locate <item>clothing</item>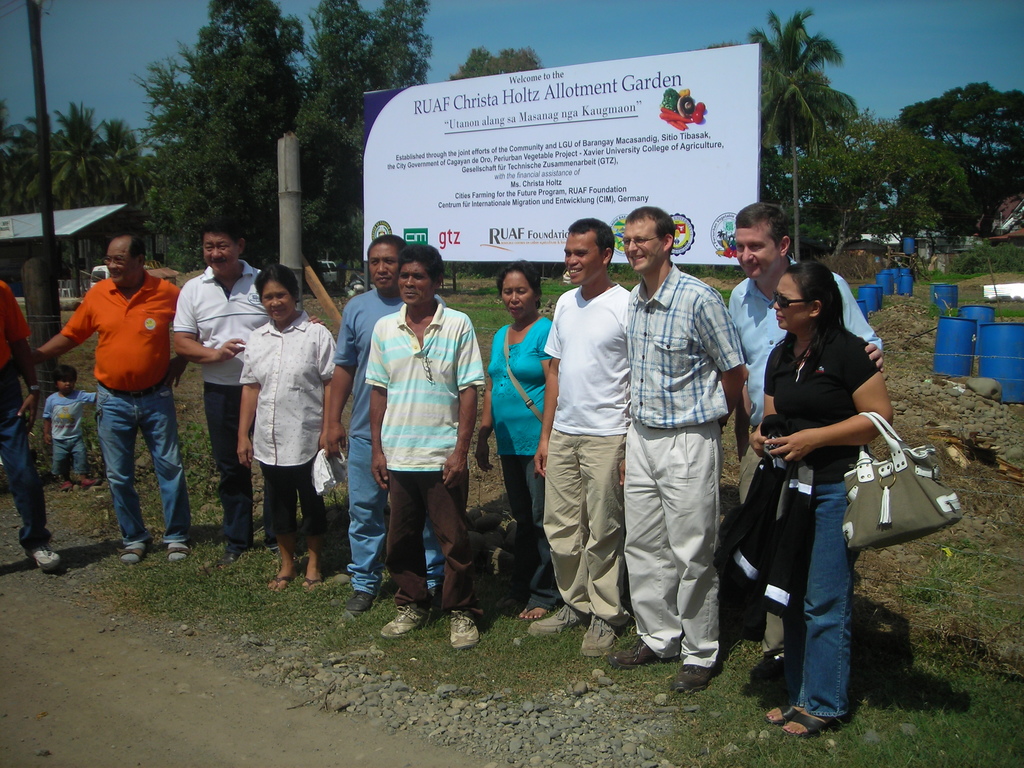
<bbox>0, 279, 54, 561</bbox>
